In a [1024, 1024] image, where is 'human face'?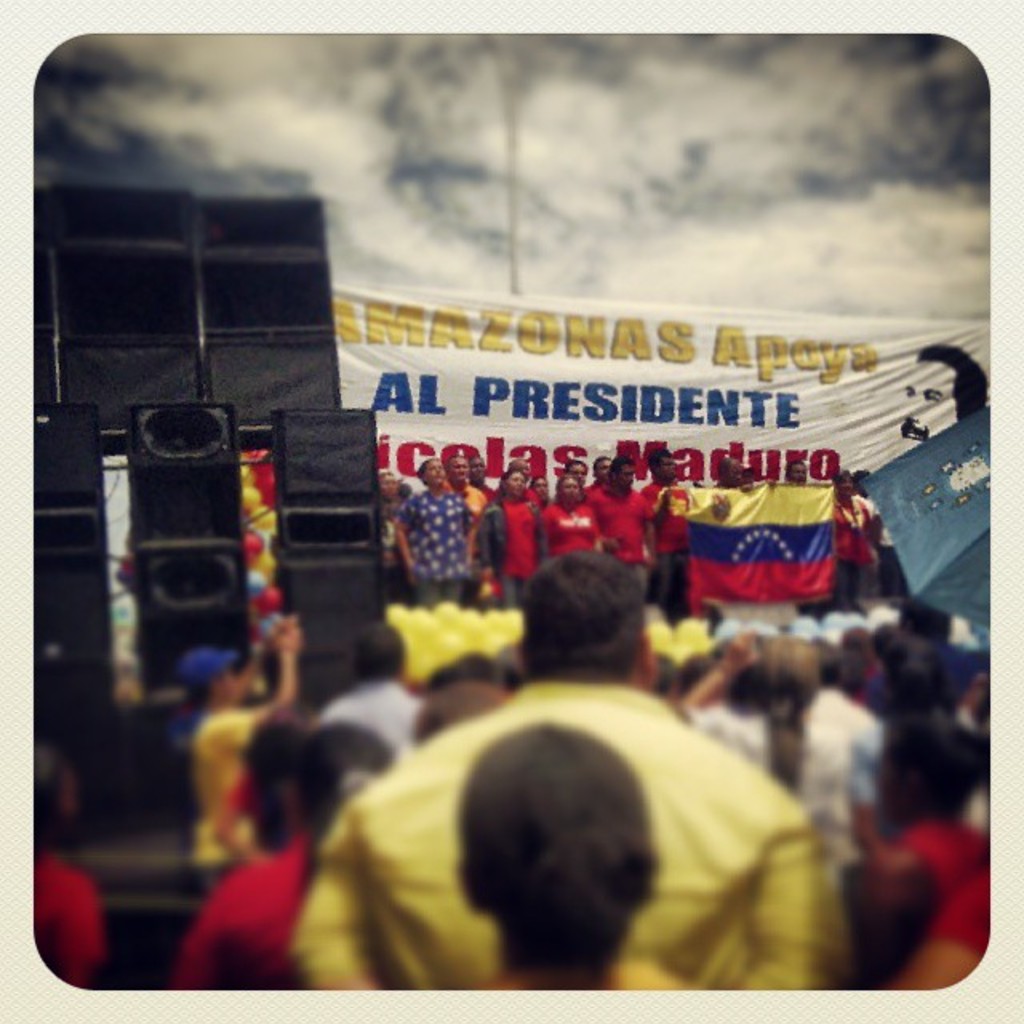
<box>470,458,483,477</box>.
